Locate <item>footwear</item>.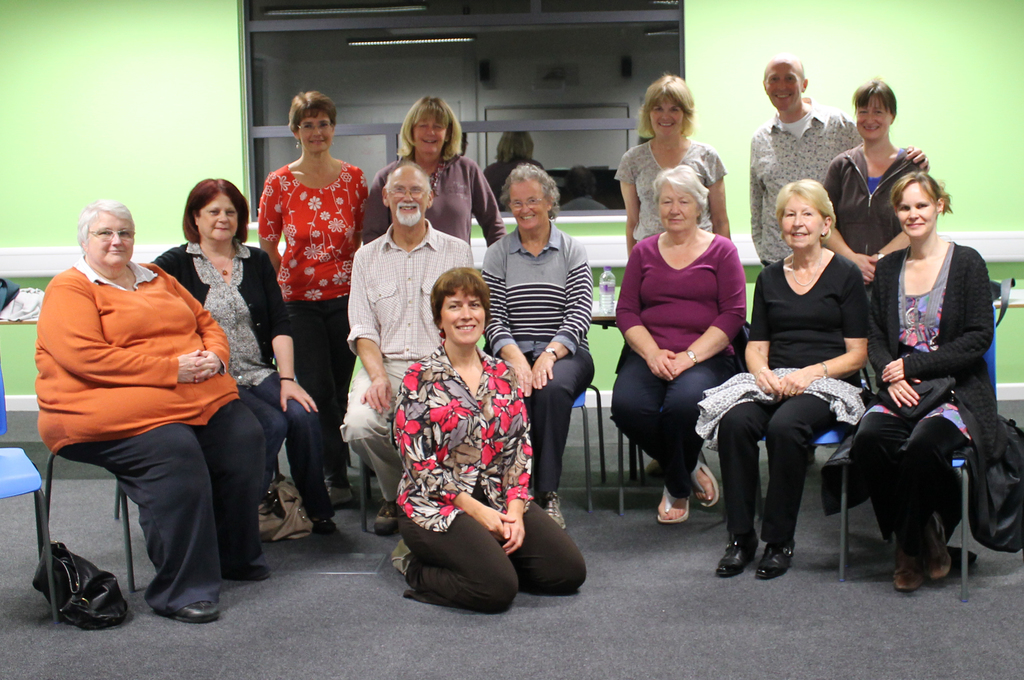
Bounding box: {"left": 373, "top": 485, "right": 396, "bottom": 521}.
